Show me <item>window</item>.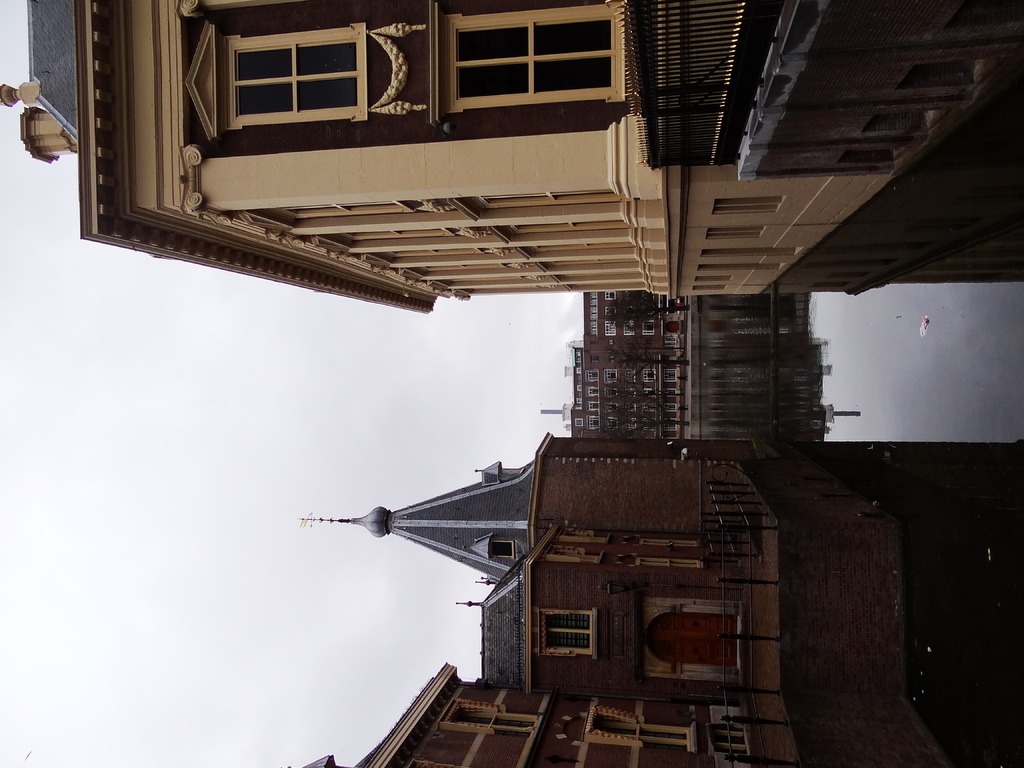
<item>window</item> is here: 605,290,618,301.
